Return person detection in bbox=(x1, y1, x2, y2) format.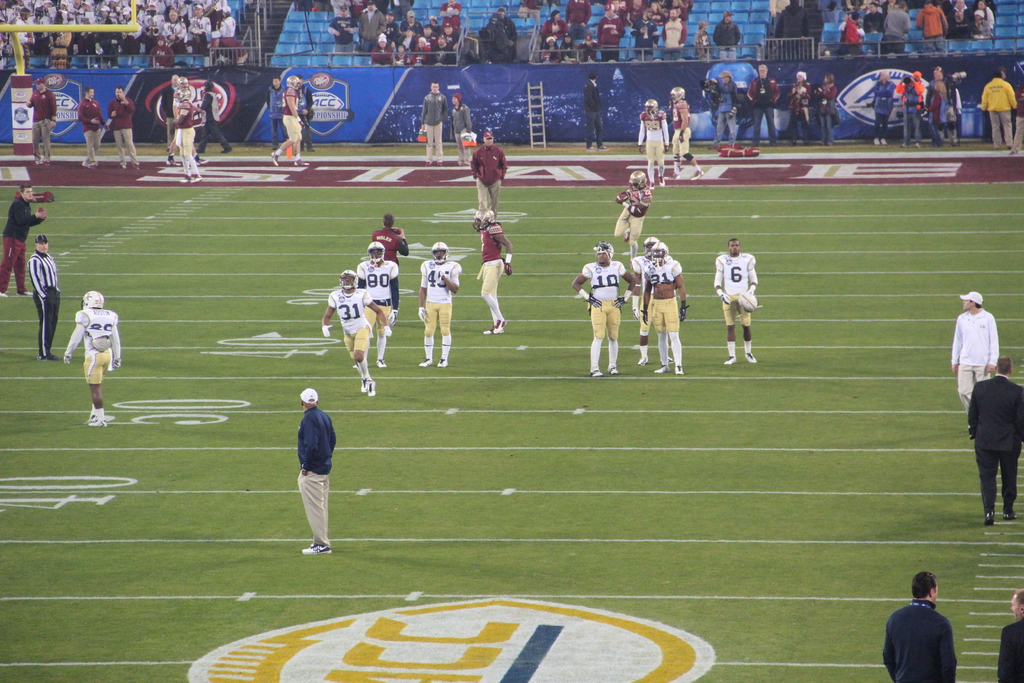
bbox=(575, 242, 639, 375).
